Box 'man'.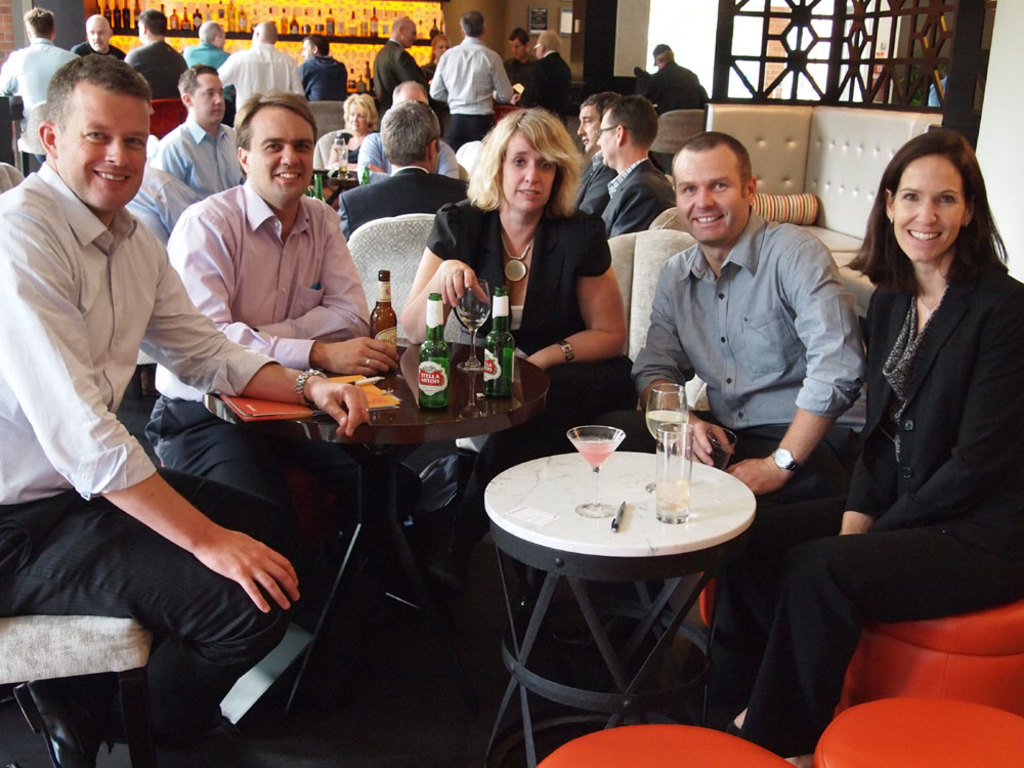
591,100,685,243.
